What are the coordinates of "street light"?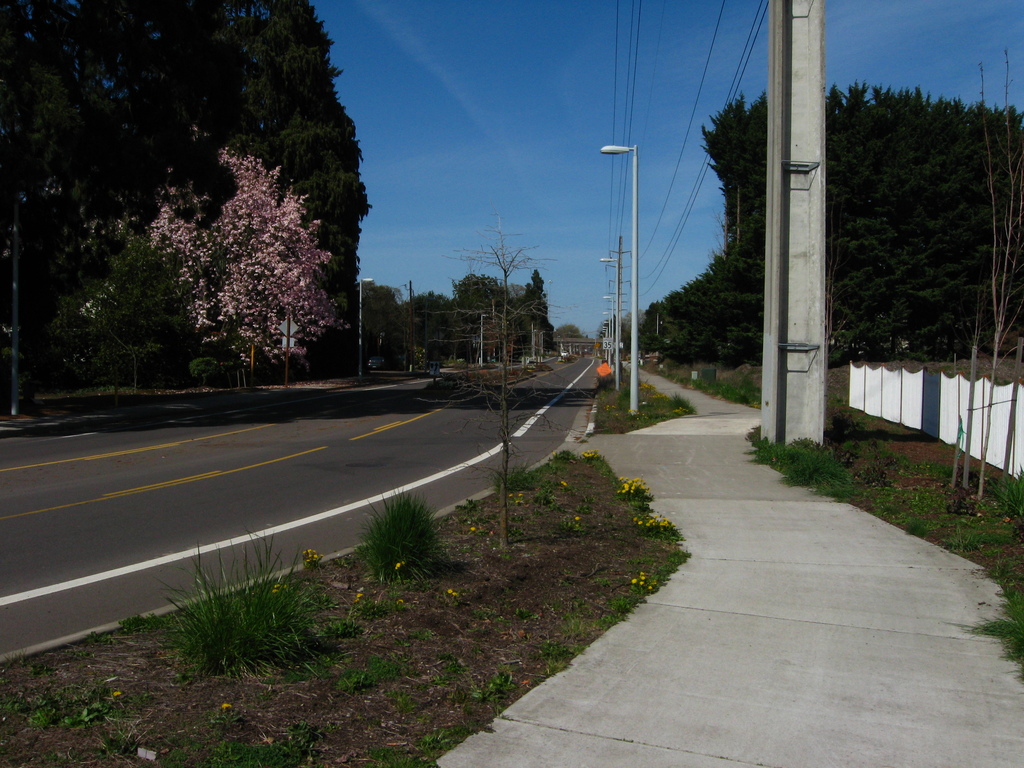
left=360, top=271, right=376, bottom=384.
